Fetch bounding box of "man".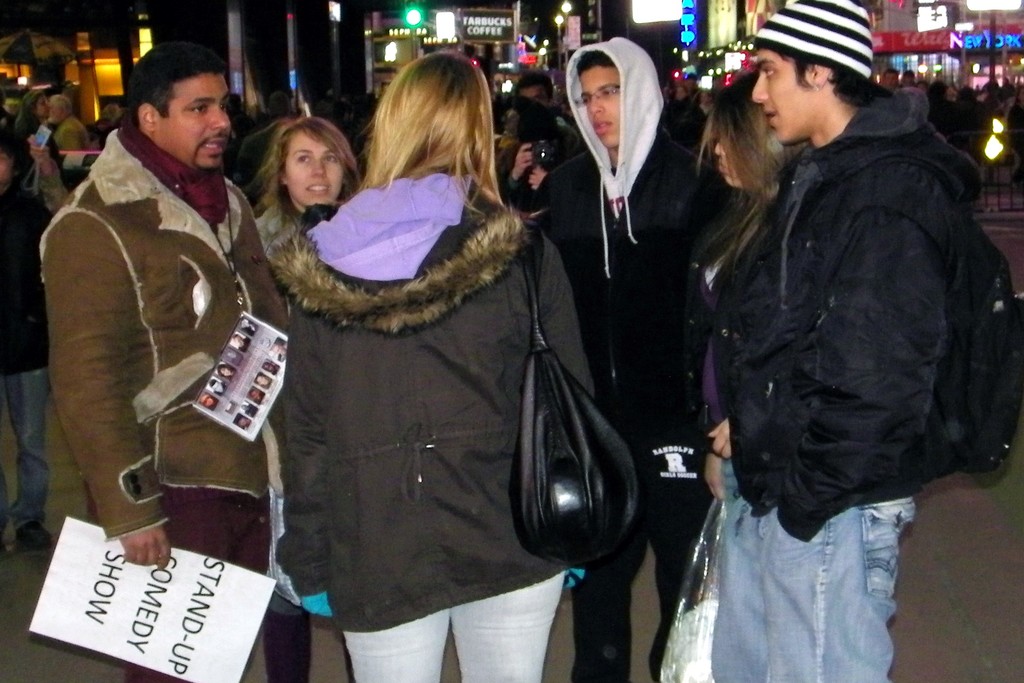
Bbox: select_region(527, 32, 742, 682).
